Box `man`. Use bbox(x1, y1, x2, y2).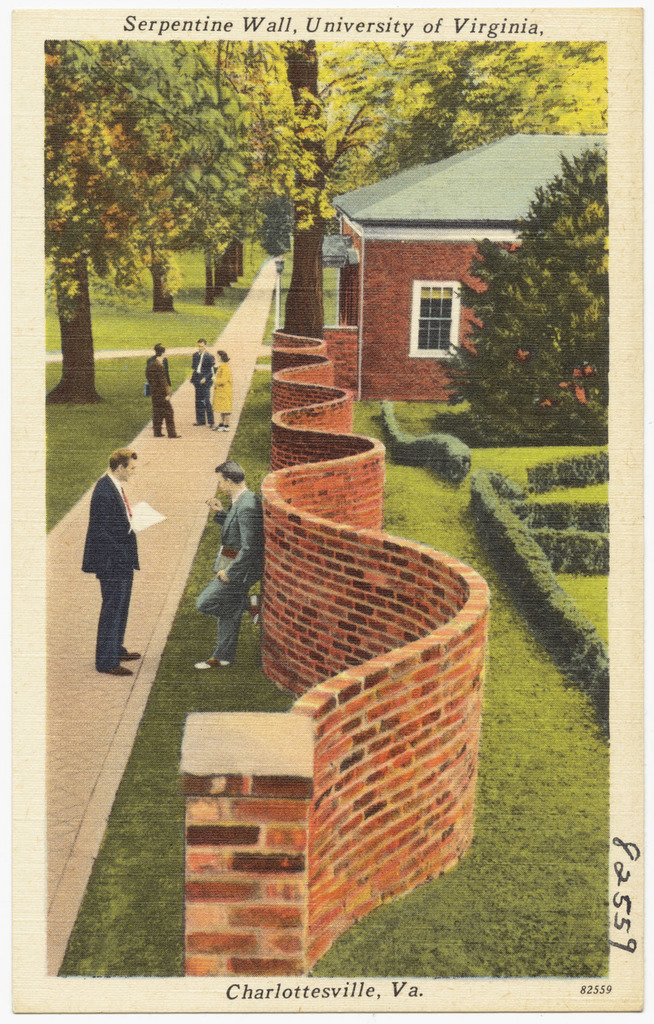
bbox(147, 341, 180, 437).
